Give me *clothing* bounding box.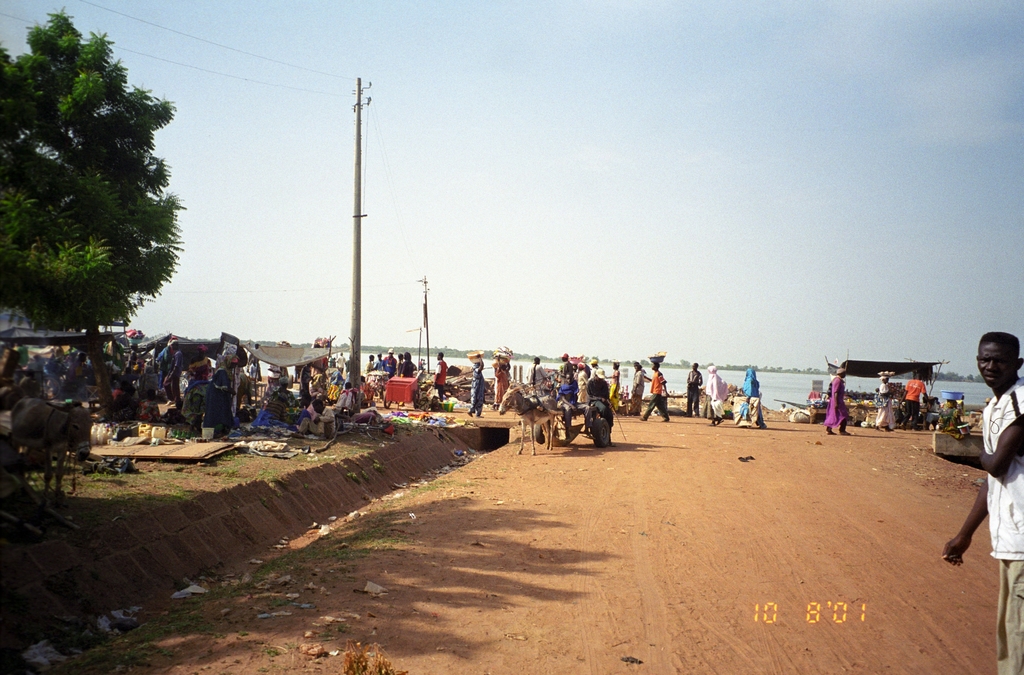
crop(165, 348, 182, 405).
